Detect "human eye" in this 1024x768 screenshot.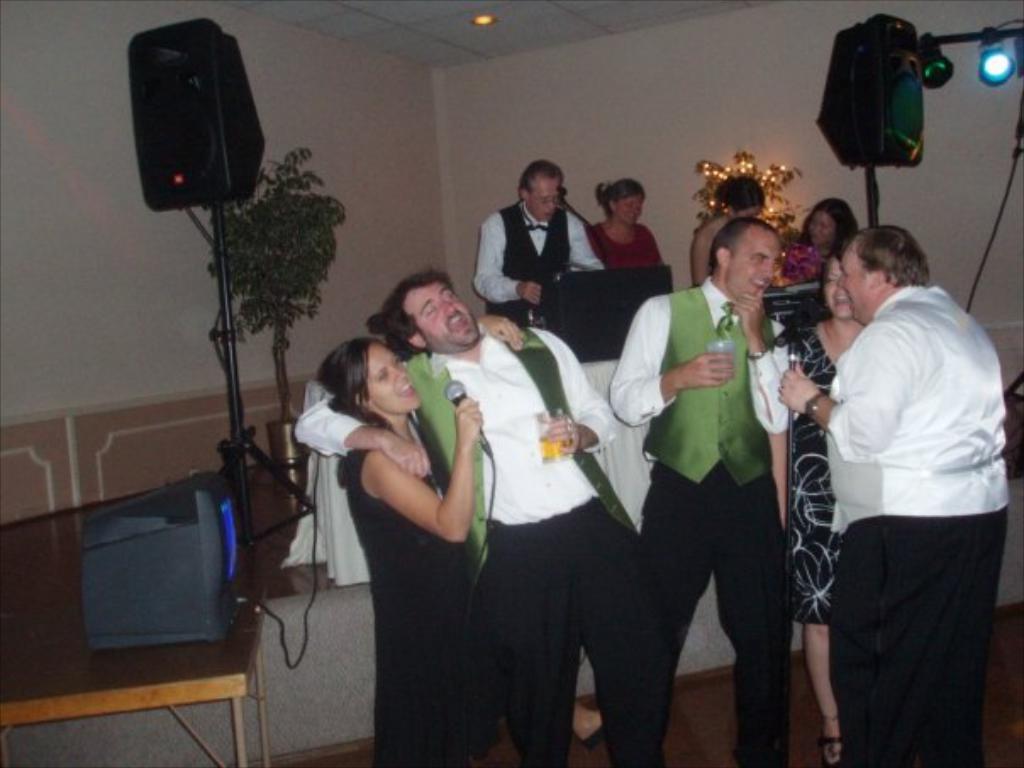
Detection: x1=390 y1=356 x2=402 y2=366.
